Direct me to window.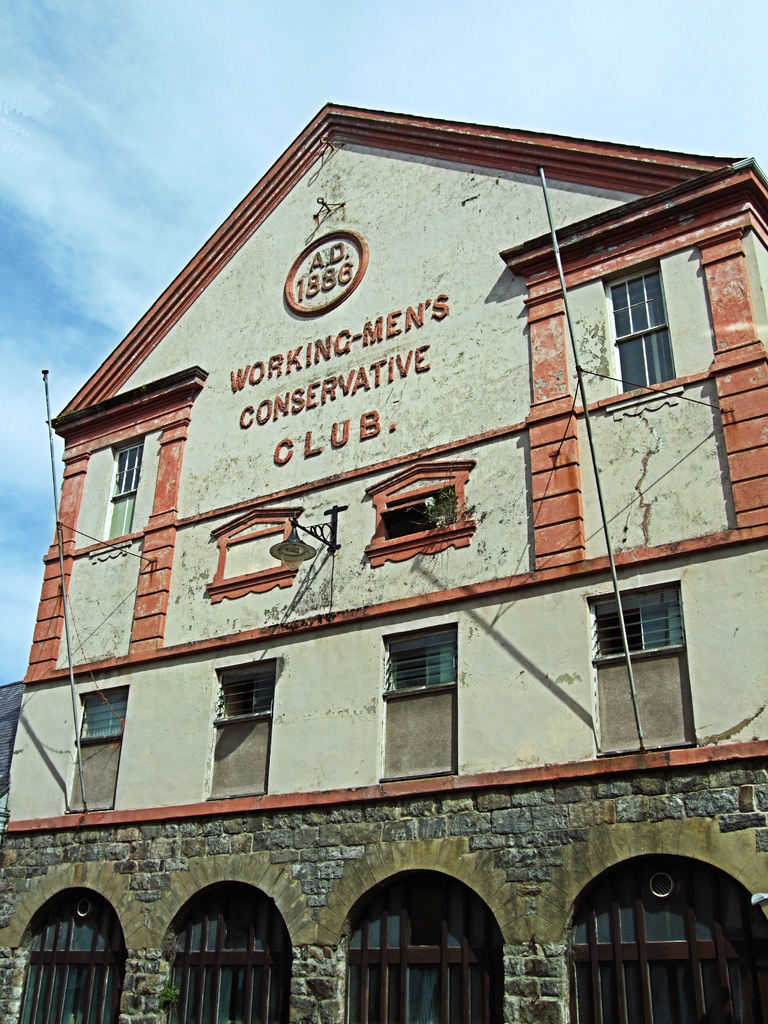
Direction: 218:655:282:794.
